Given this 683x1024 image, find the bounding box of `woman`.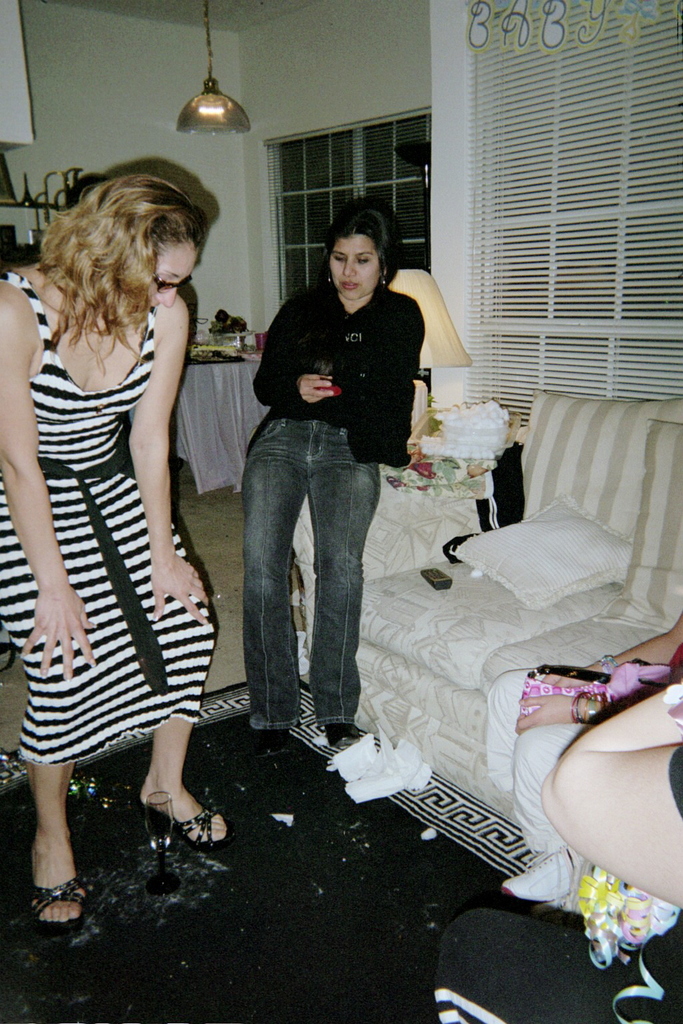
BBox(0, 179, 235, 935).
